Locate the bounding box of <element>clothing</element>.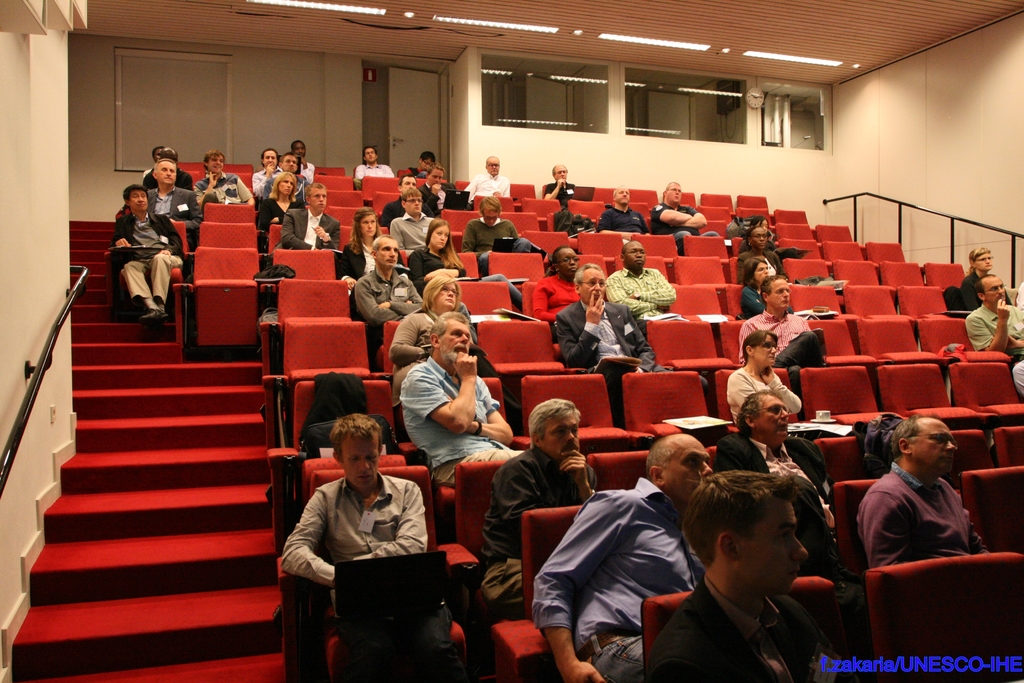
Bounding box: 548:295:660:397.
